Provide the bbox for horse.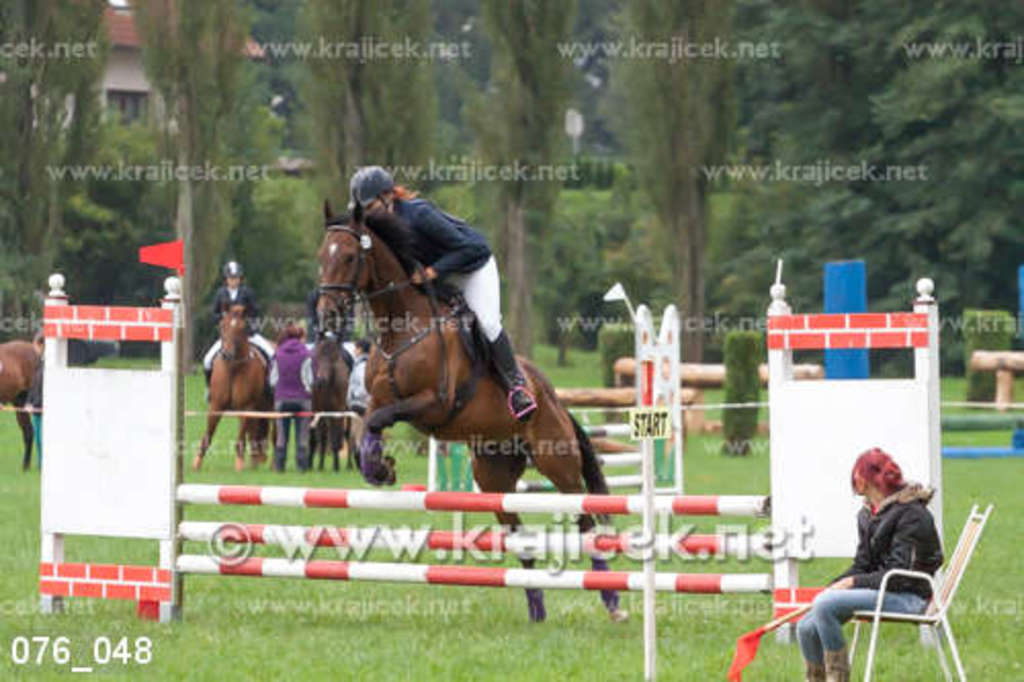
188:301:276:471.
